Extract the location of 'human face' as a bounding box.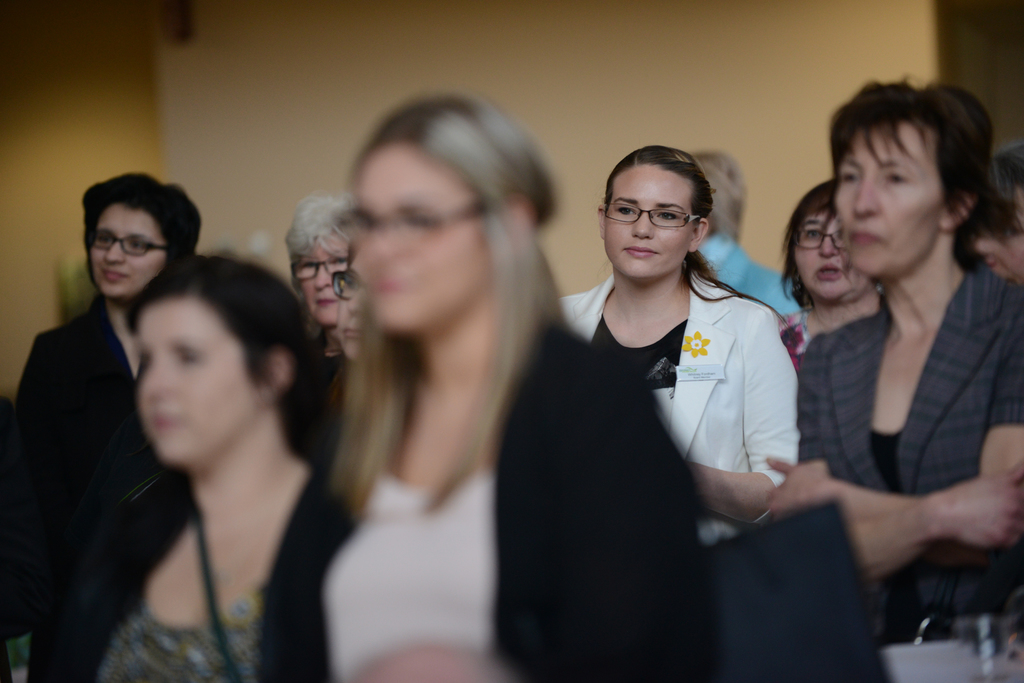
Rect(833, 125, 941, 269).
